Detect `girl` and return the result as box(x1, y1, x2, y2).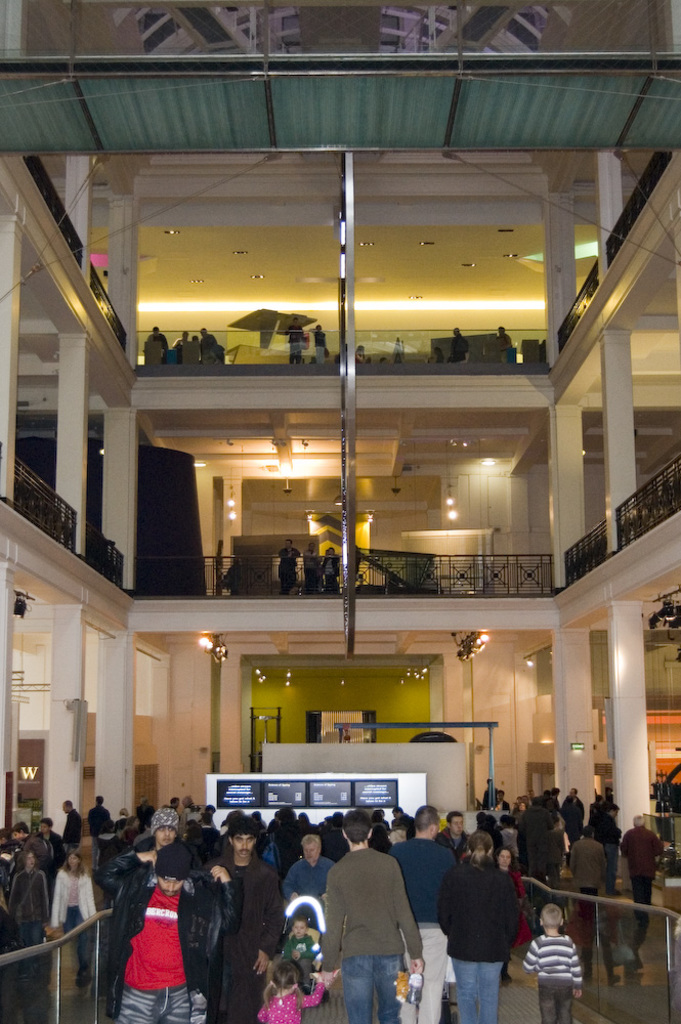
box(497, 844, 534, 981).
